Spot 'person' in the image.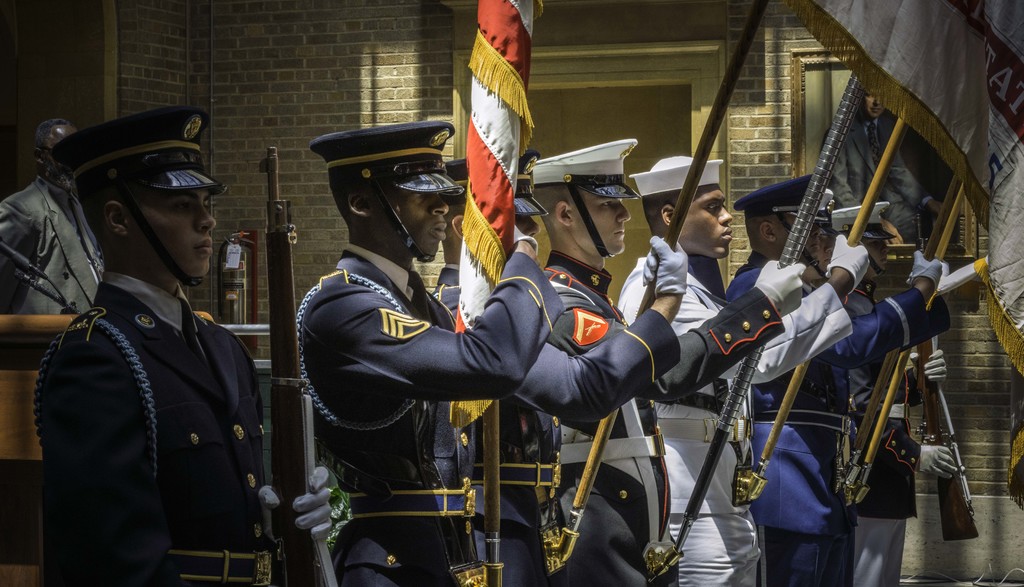
'person' found at (826,70,946,252).
